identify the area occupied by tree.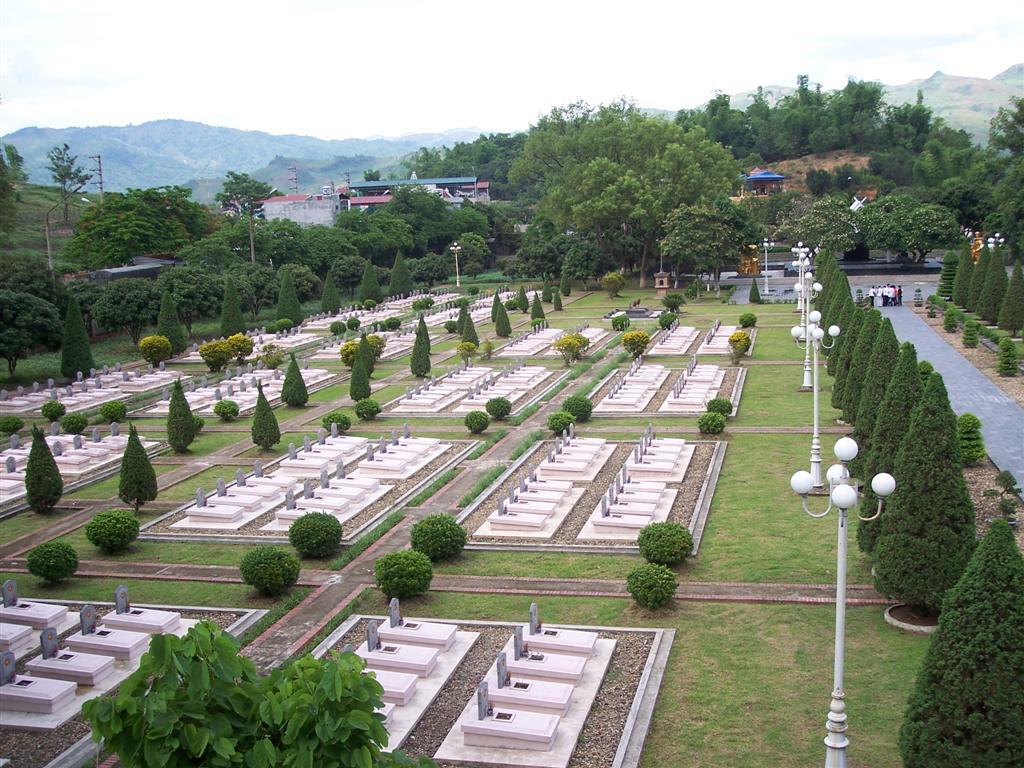
Area: pyautogui.locateOnScreen(810, 245, 832, 281).
